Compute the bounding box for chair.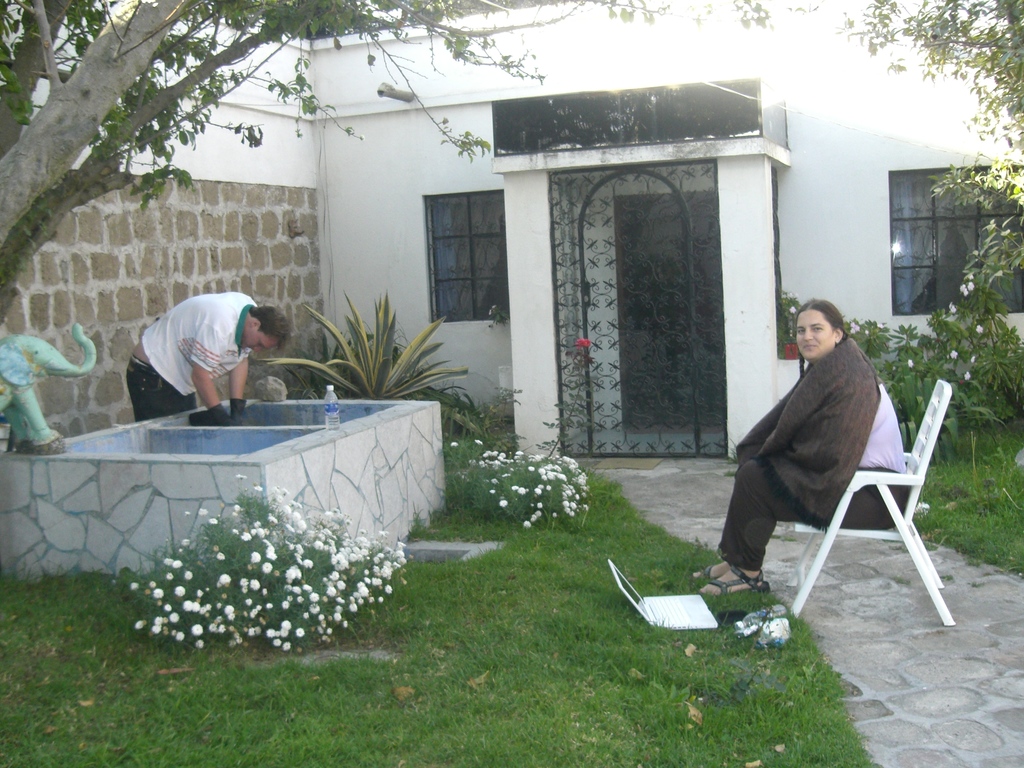
<region>816, 356, 972, 634</region>.
